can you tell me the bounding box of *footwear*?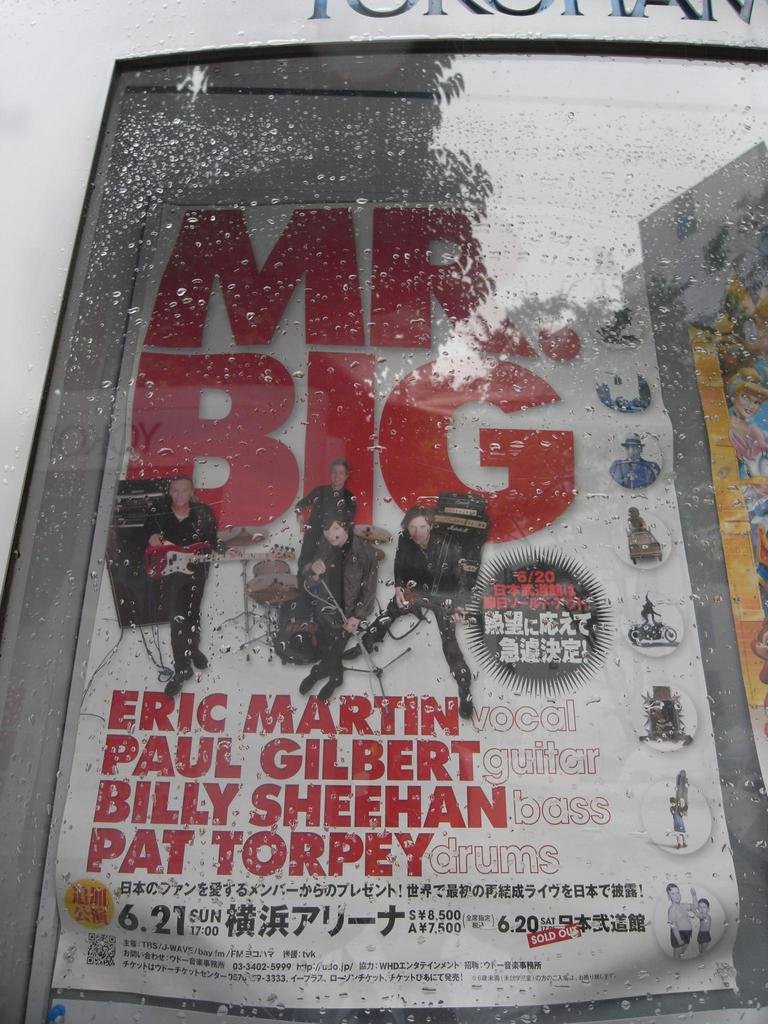
rect(298, 661, 323, 696).
